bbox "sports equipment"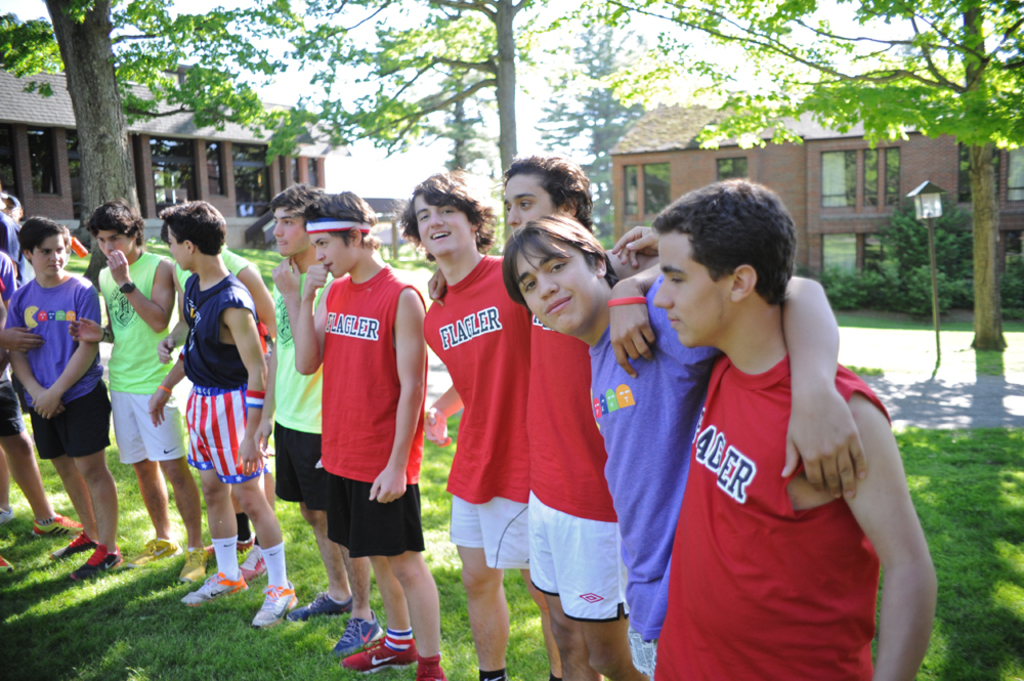
select_region(328, 614, 387, 654)
